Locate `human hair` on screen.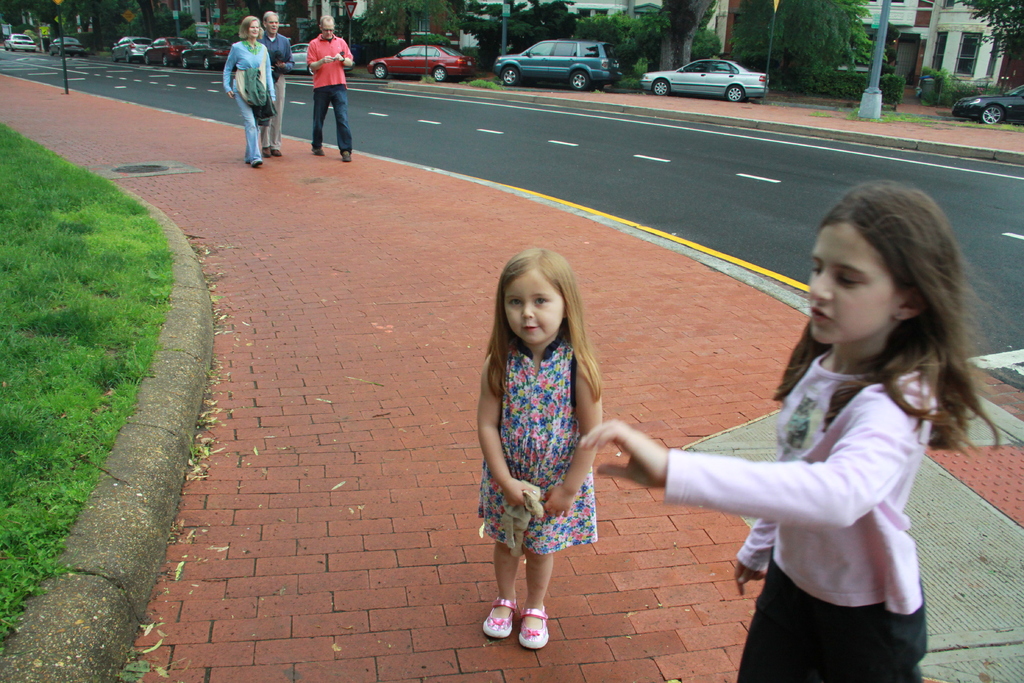
On screen at <box>262,9,281,22</box>.
